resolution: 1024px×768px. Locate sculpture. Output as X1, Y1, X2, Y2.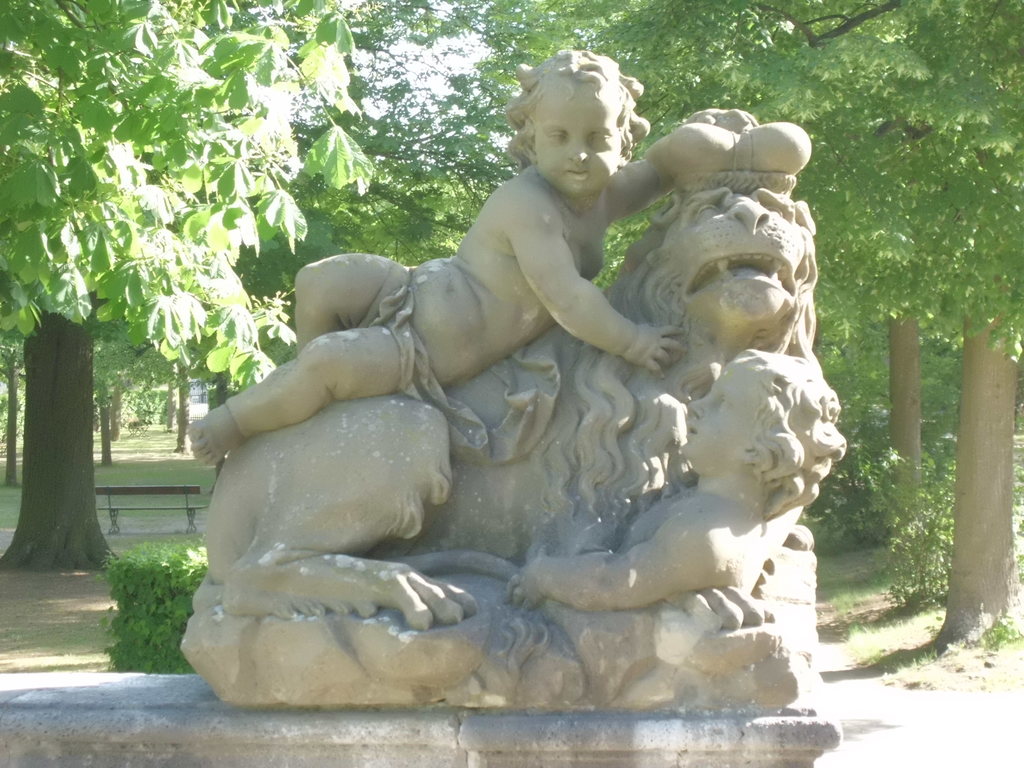
510, 345, 845, 660.
